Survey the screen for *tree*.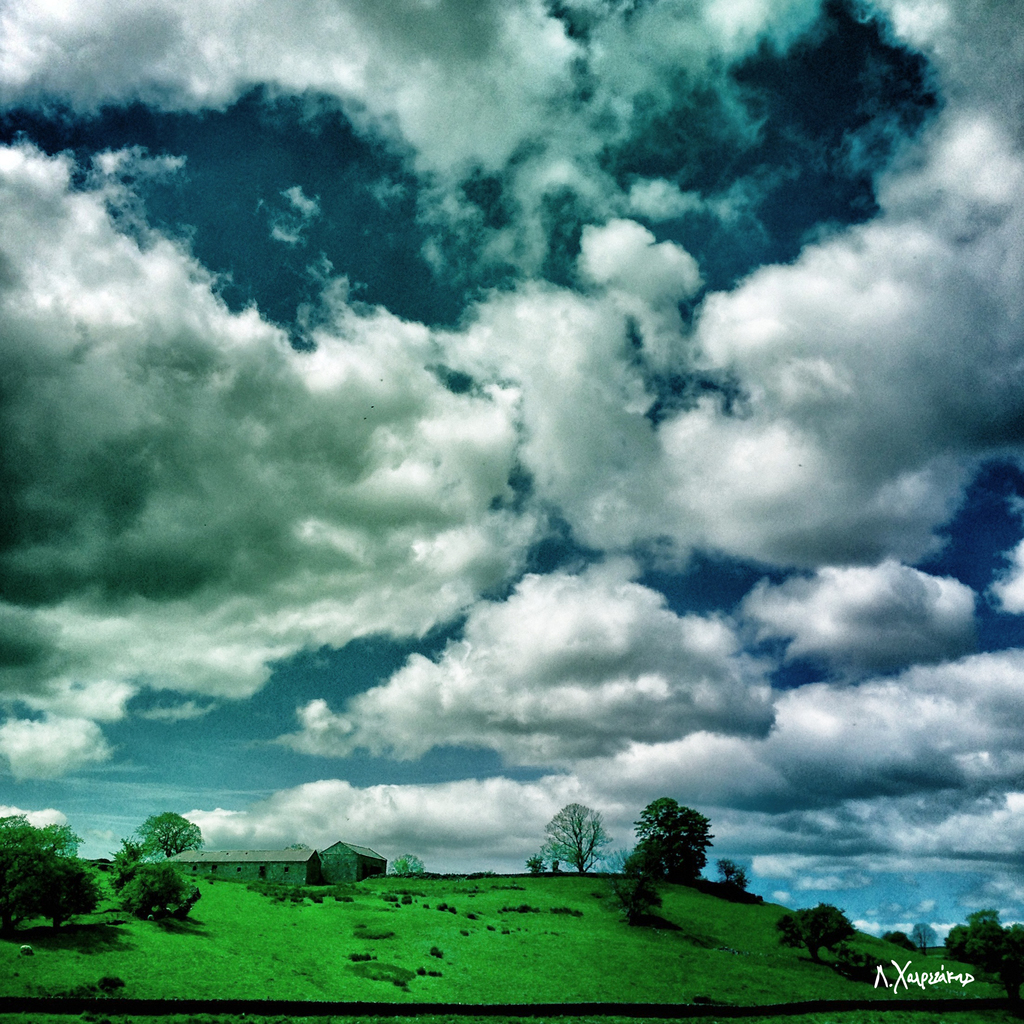
Survey found: {"x1": 0, "y1": 850, "x2": 100, "y2": 939}.
